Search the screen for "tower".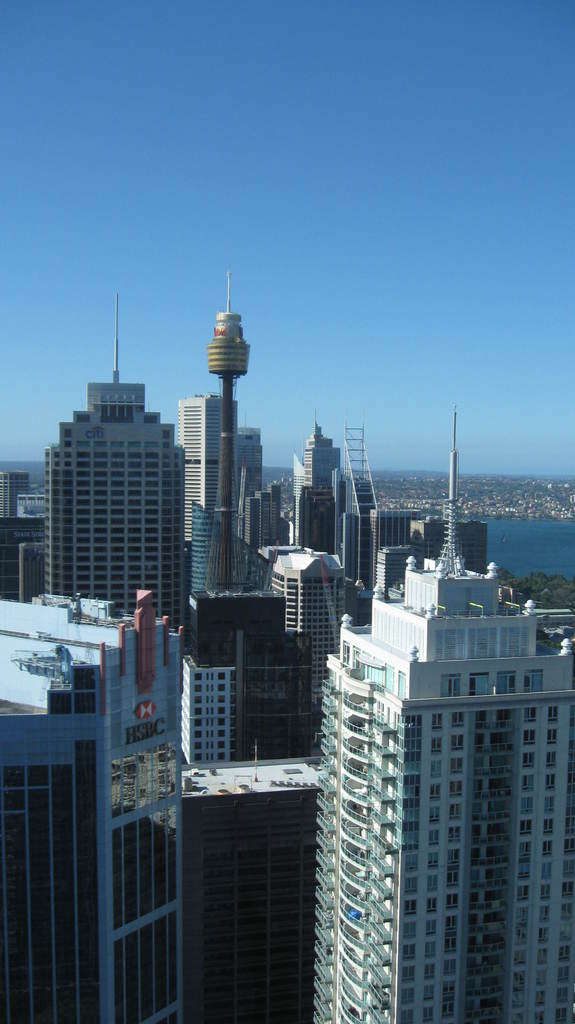
Found at <bbox>180, 633, 236, 765</bbox>.
